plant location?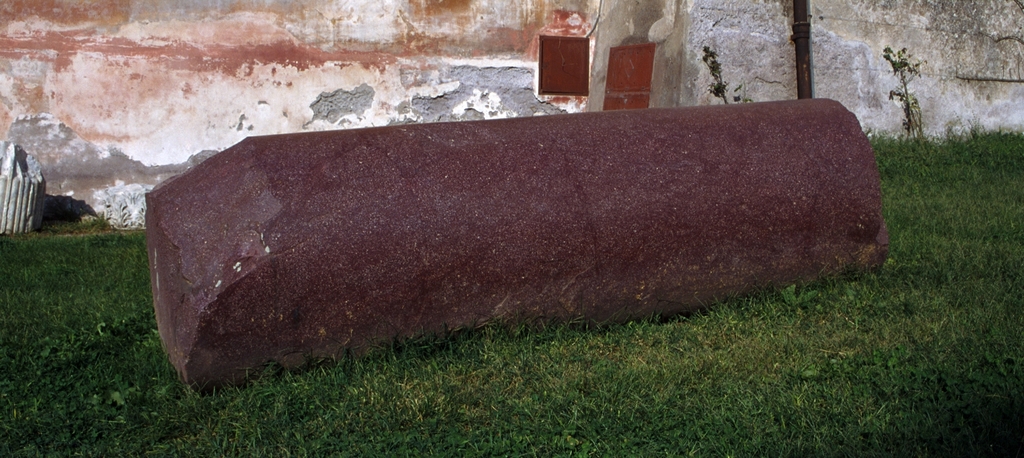
<bbox>84, 196, 148, 228</bbox>
